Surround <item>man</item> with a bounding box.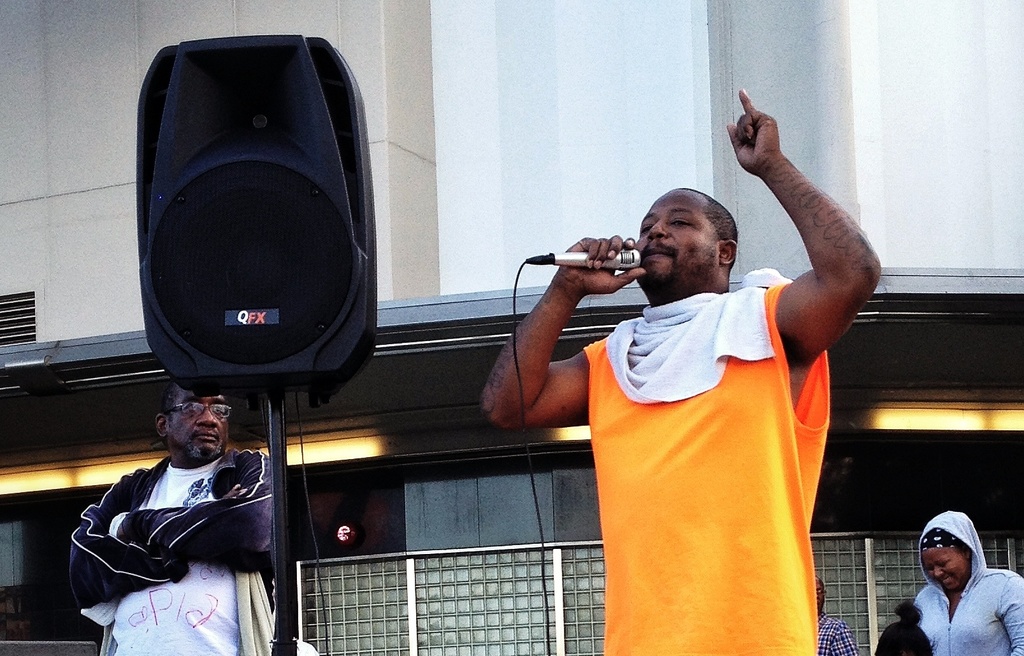
(x1=490, y1=106, x2=881, y2=634).
